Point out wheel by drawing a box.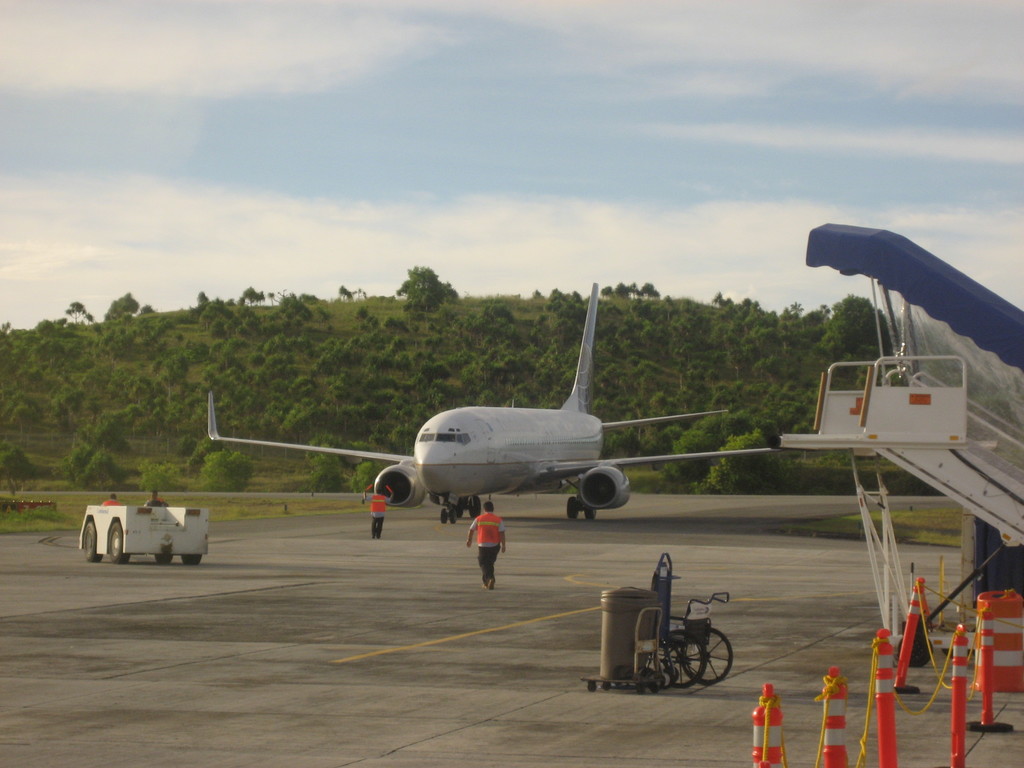
<region>181, 552, 195, 564</region>.
